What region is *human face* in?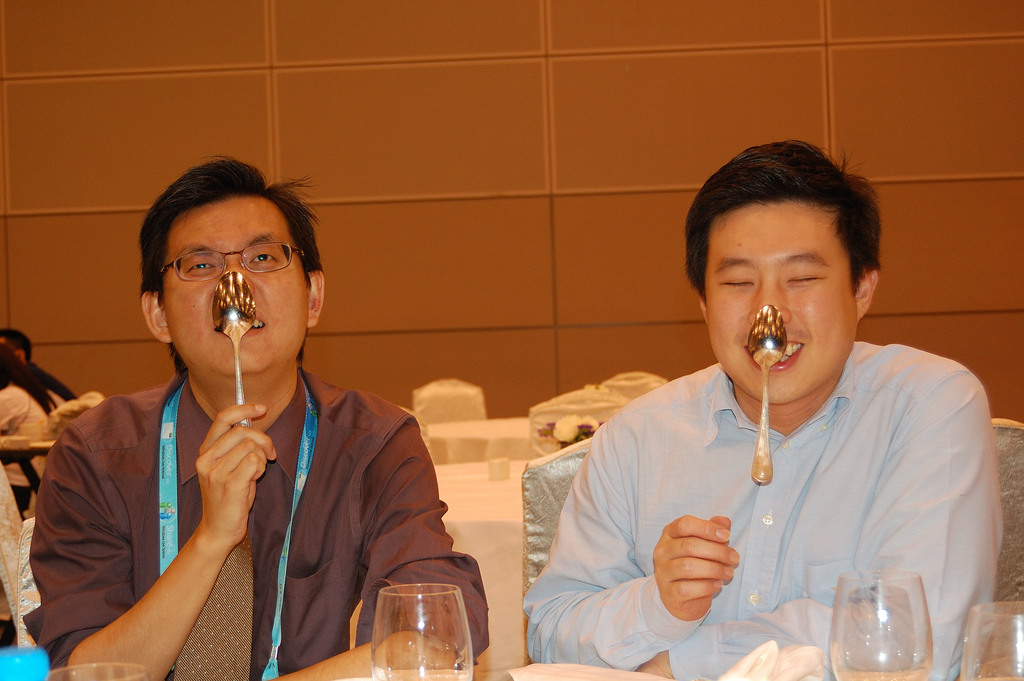
x1=704, y1=201, x2=854, y2=400.
